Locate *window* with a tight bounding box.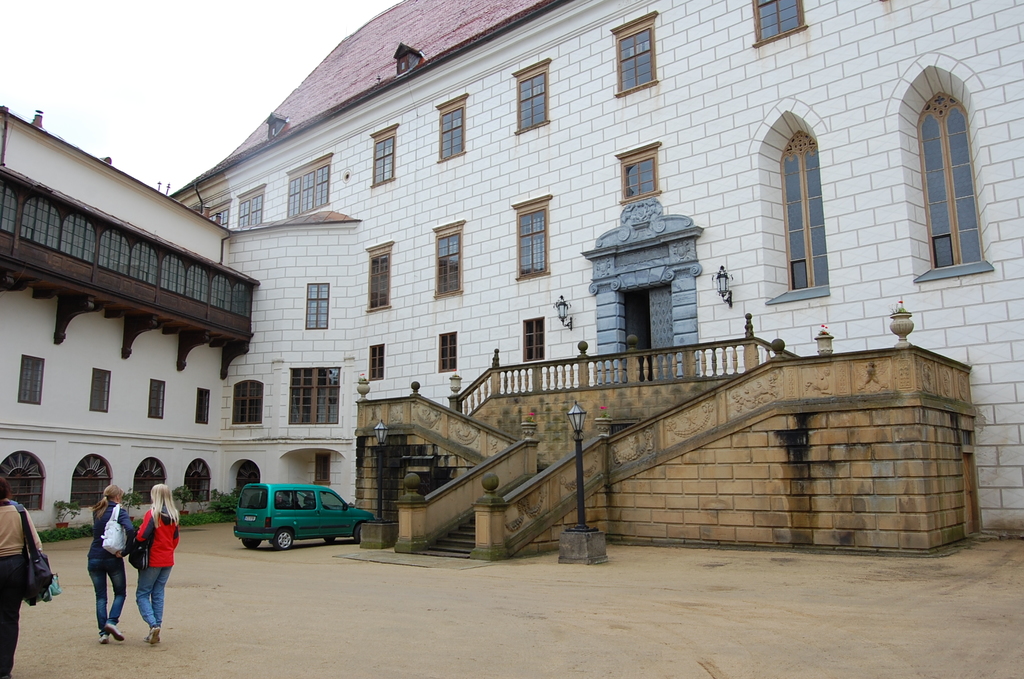
rect(511, 192, 550, 281).
